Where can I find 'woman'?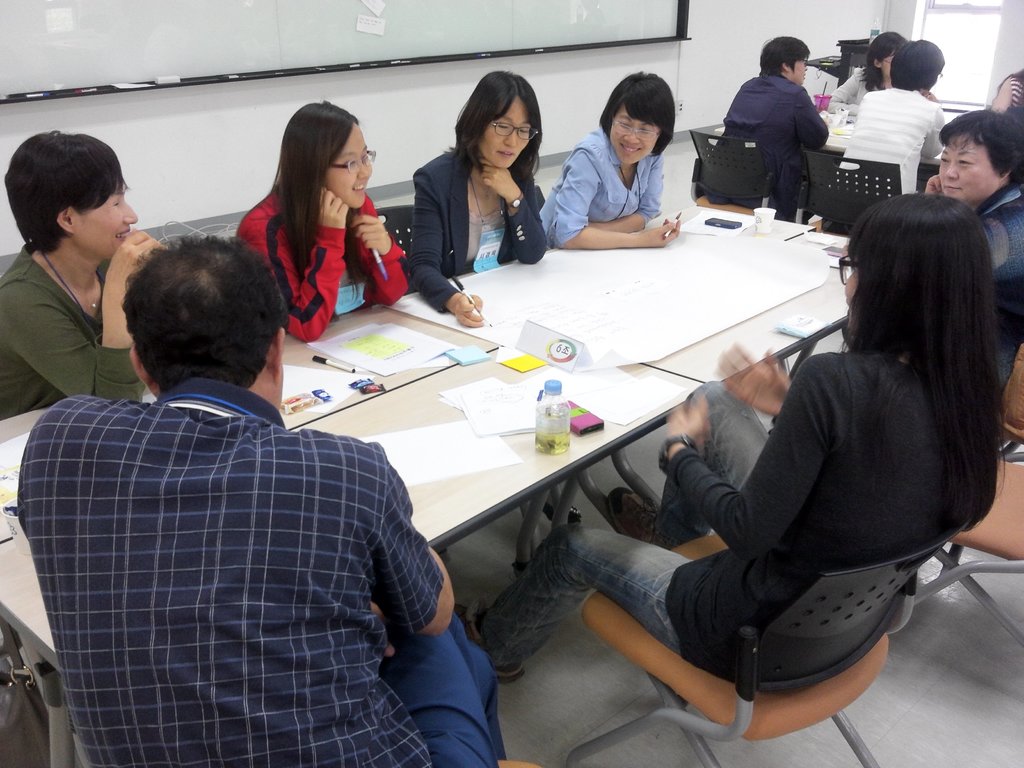
You can find it at [538,73,673,243].
